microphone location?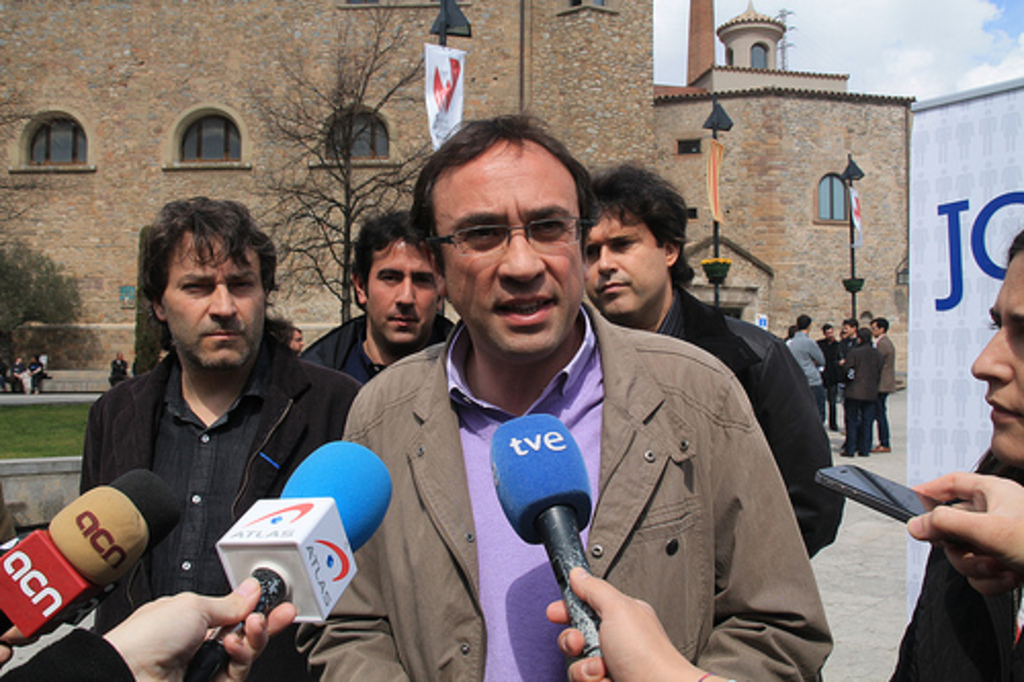
bbox(184, 438, 397, 680)
